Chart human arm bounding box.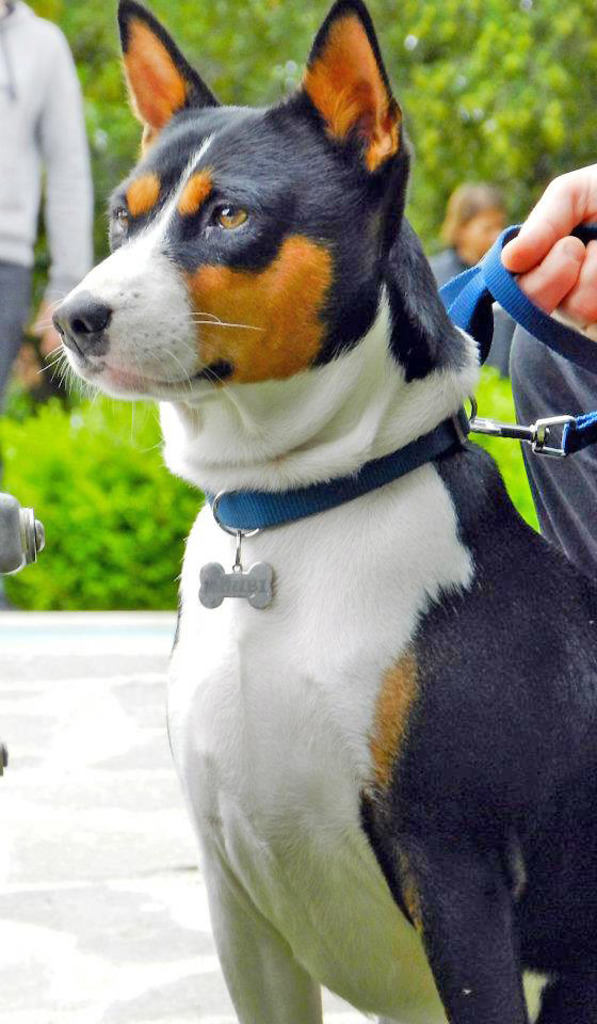
Charted: region(30, 16, 92, 351).
